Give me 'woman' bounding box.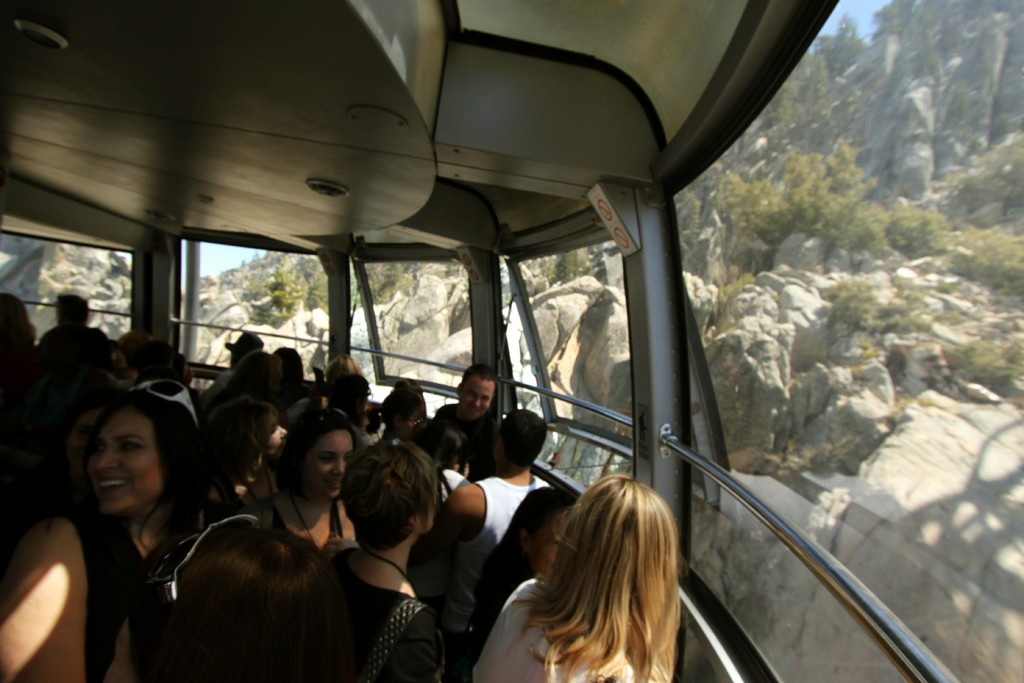
select_region(274, 431, 458, 682).
